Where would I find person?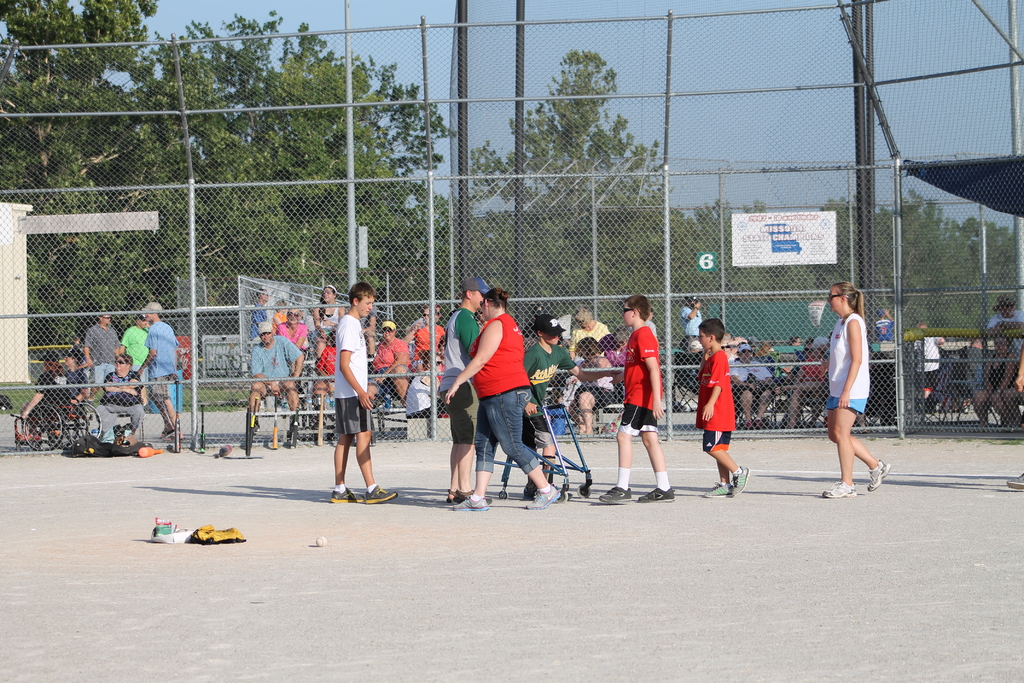
At [820,278,886,493].
